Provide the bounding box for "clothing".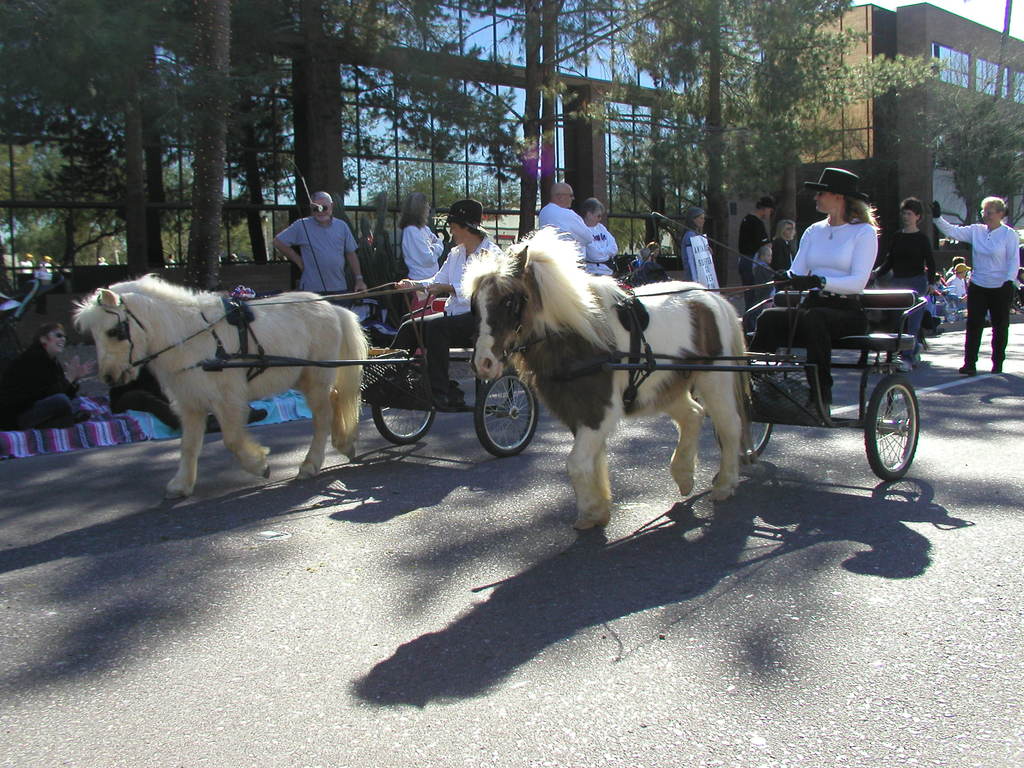
box(108, 371, 175, 433).
